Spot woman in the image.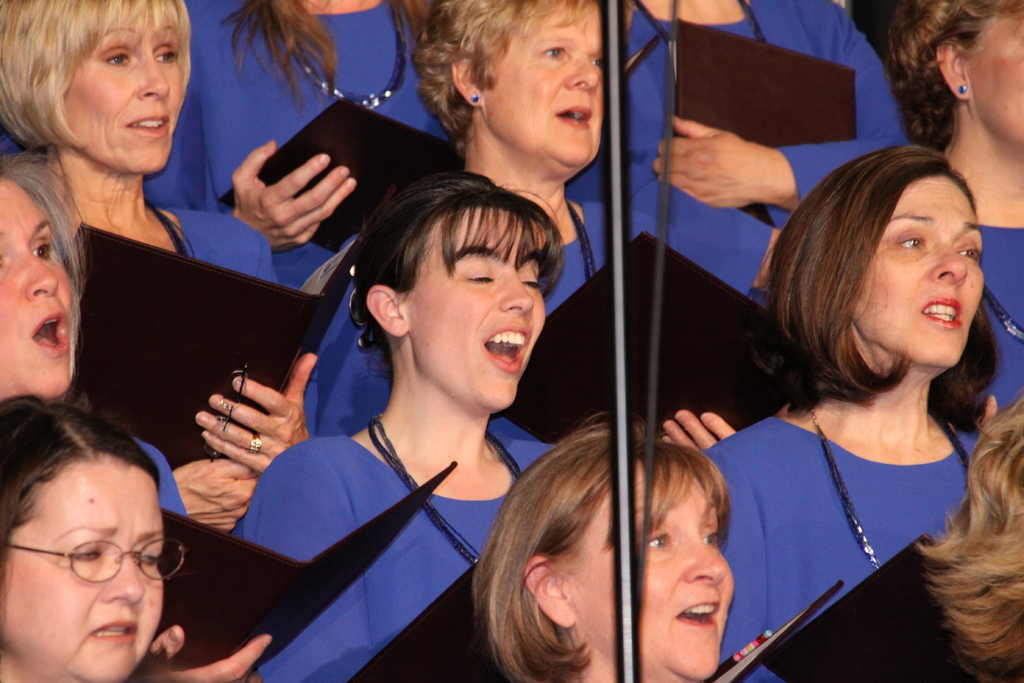
woman found at bbox(880, 0, 1023, 404).
